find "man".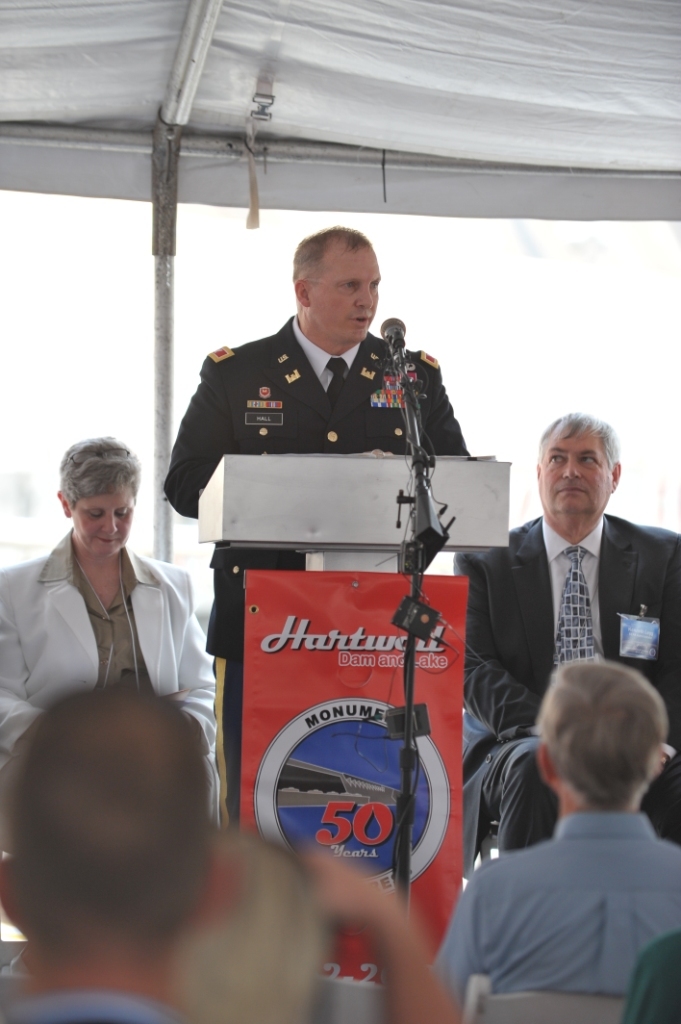
rect(432, 657, 680, 1011).
